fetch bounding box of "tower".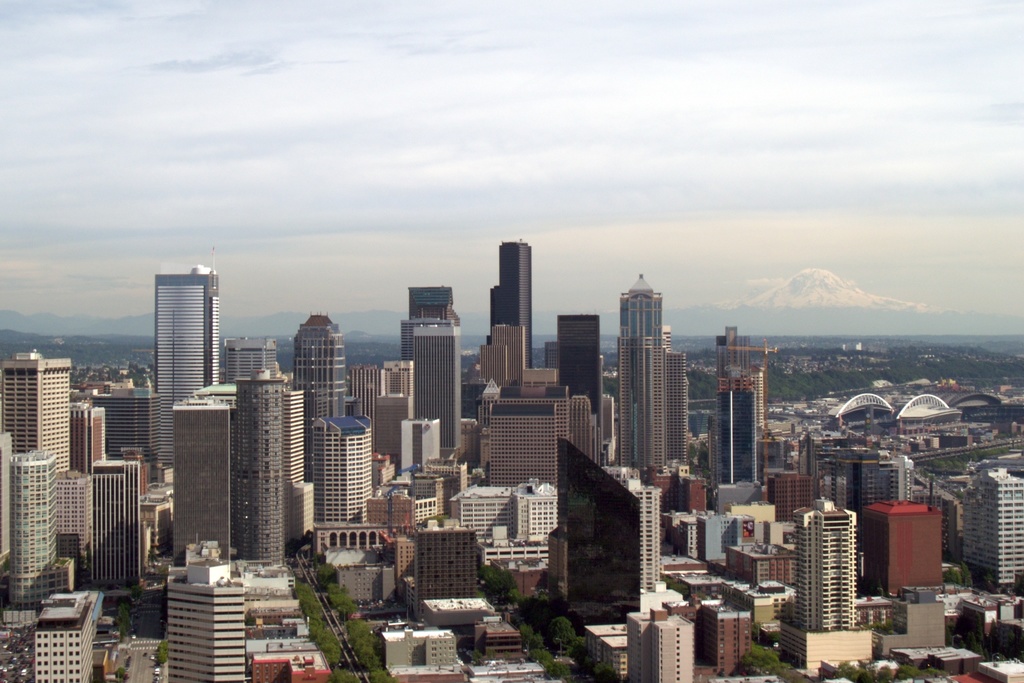
Bbox: left=397, top=308, right=438, bottom=362.
